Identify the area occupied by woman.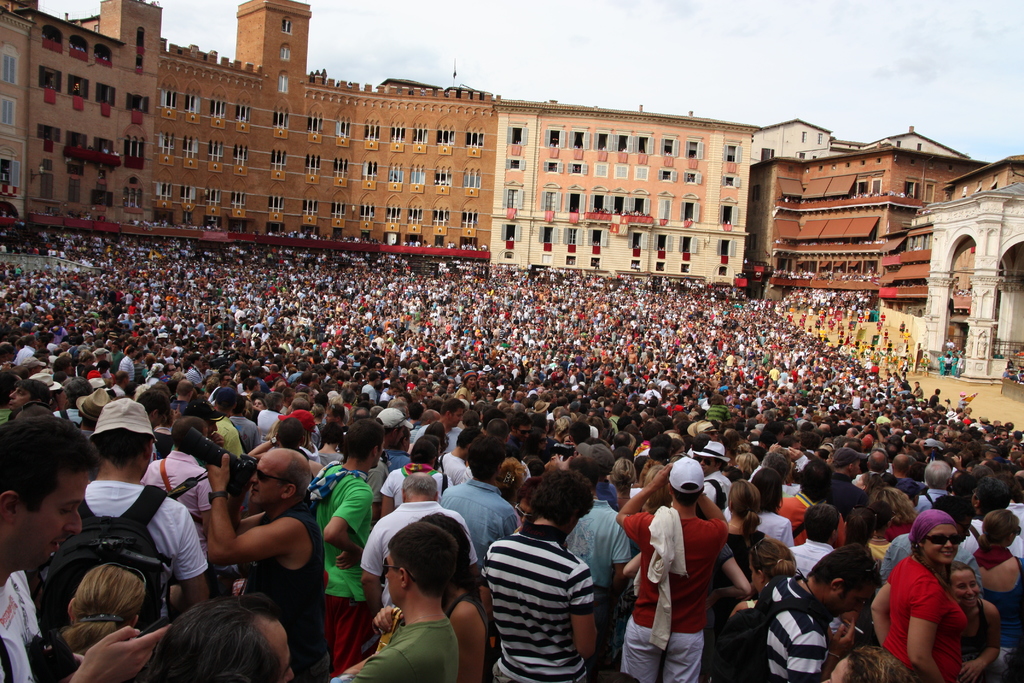
Area: (324,400,344,436).
